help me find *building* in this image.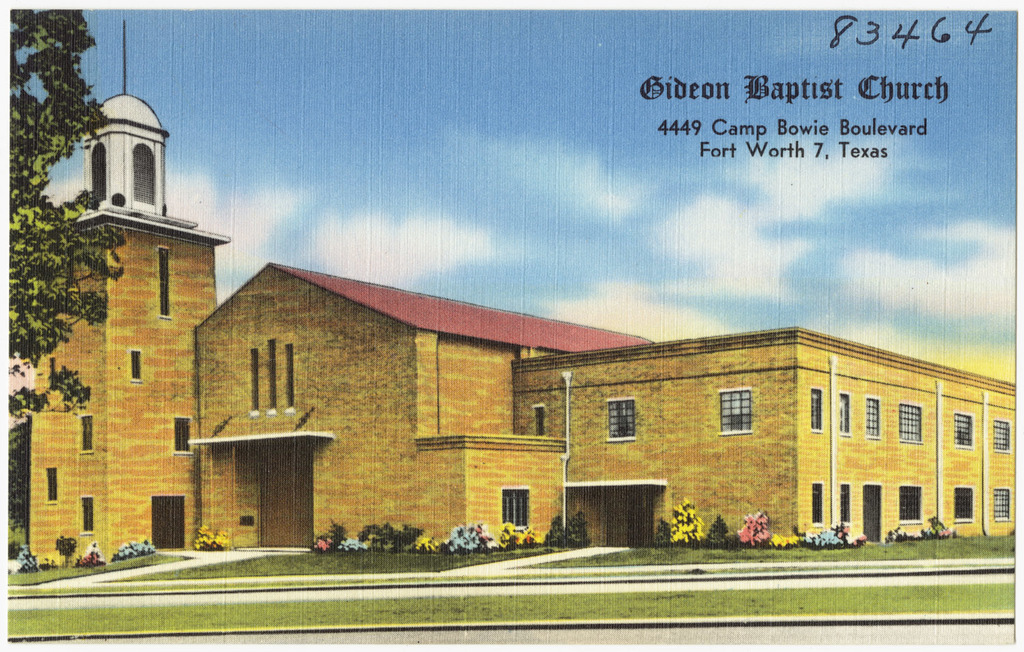
Found it: 12 23 1023 561.
